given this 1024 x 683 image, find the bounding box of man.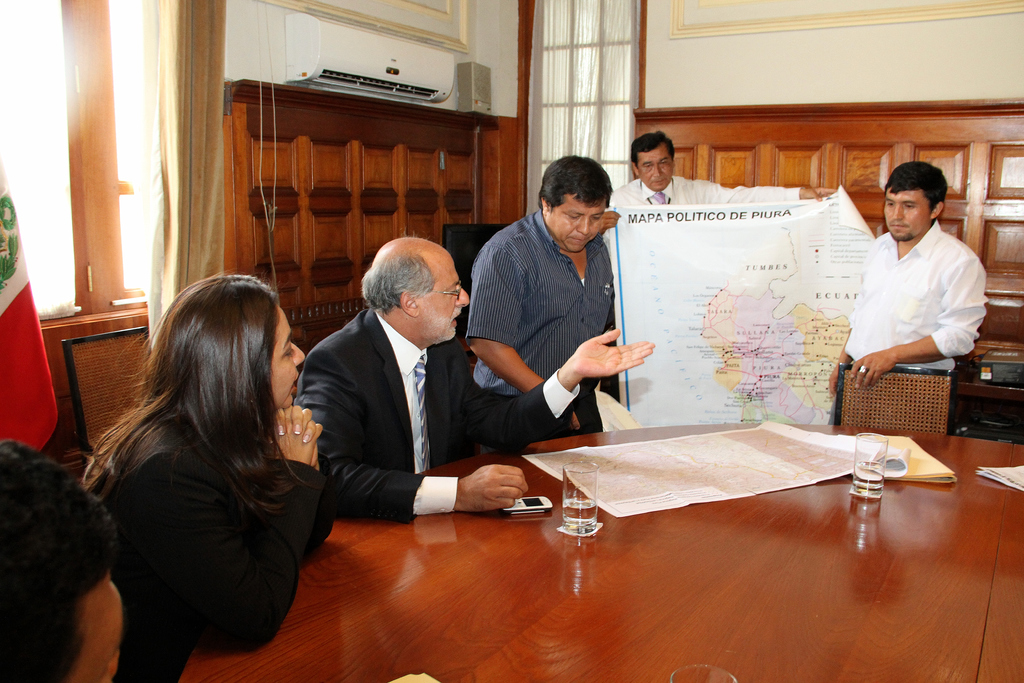
[291, 229, 659, 520].
